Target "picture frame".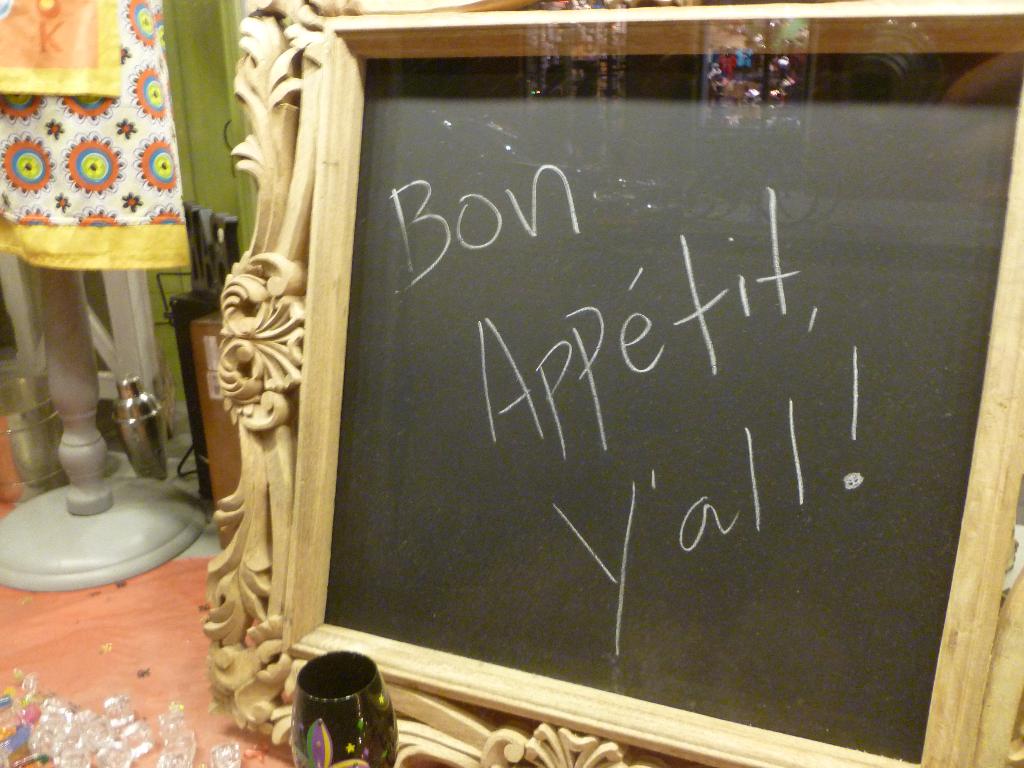
Target region: <box>198,0,1023,767</box>.
